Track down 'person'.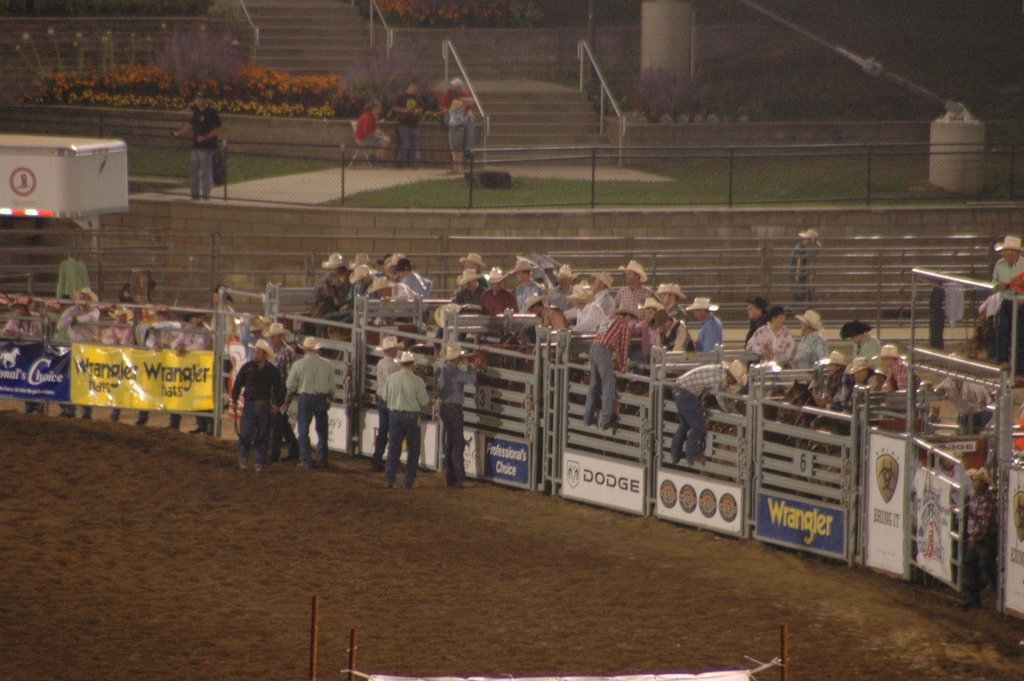
Tracked to l=228, t=336, r=282, b=466.
